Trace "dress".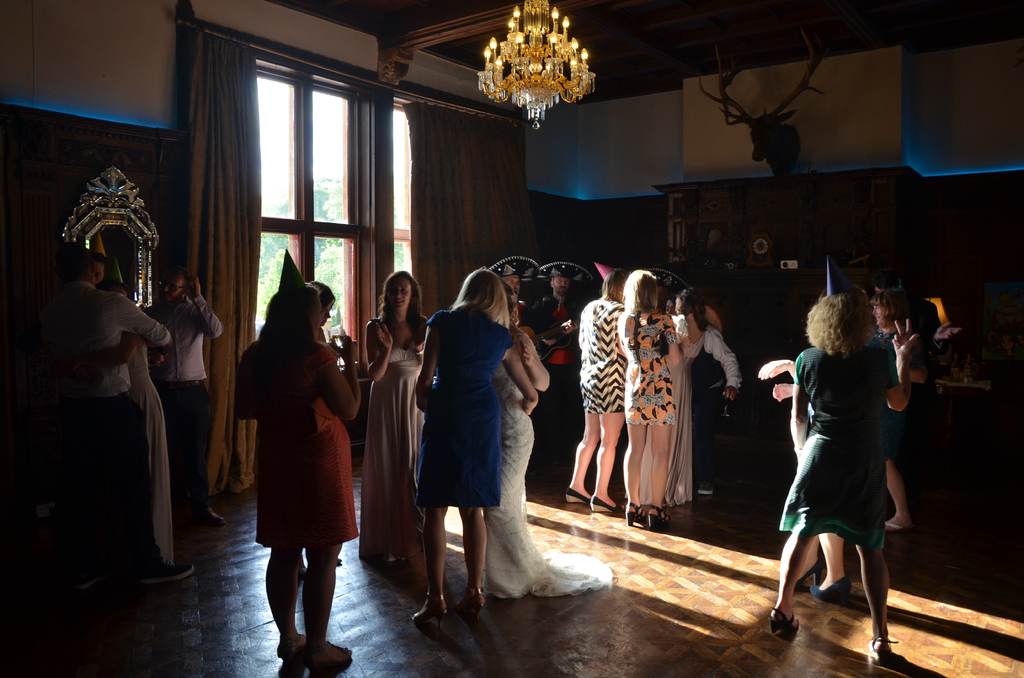
Traced to left=484, top=358, right=615, bottom=599.
